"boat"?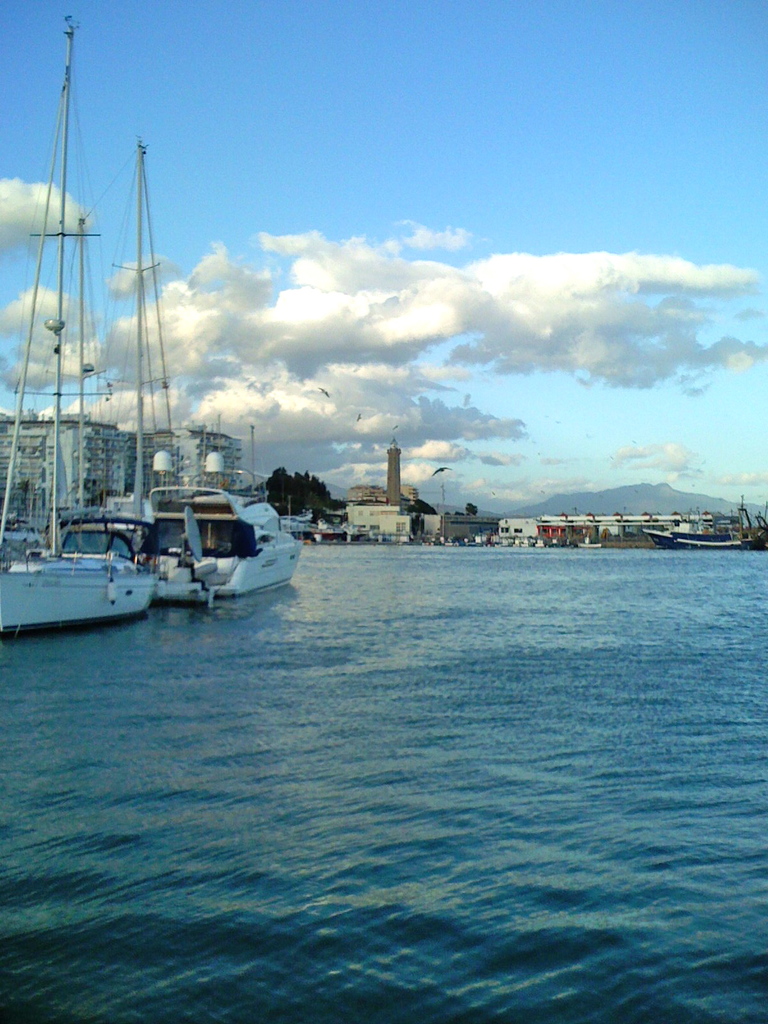
<bbox>0, 19, 160, 638</bbox>
